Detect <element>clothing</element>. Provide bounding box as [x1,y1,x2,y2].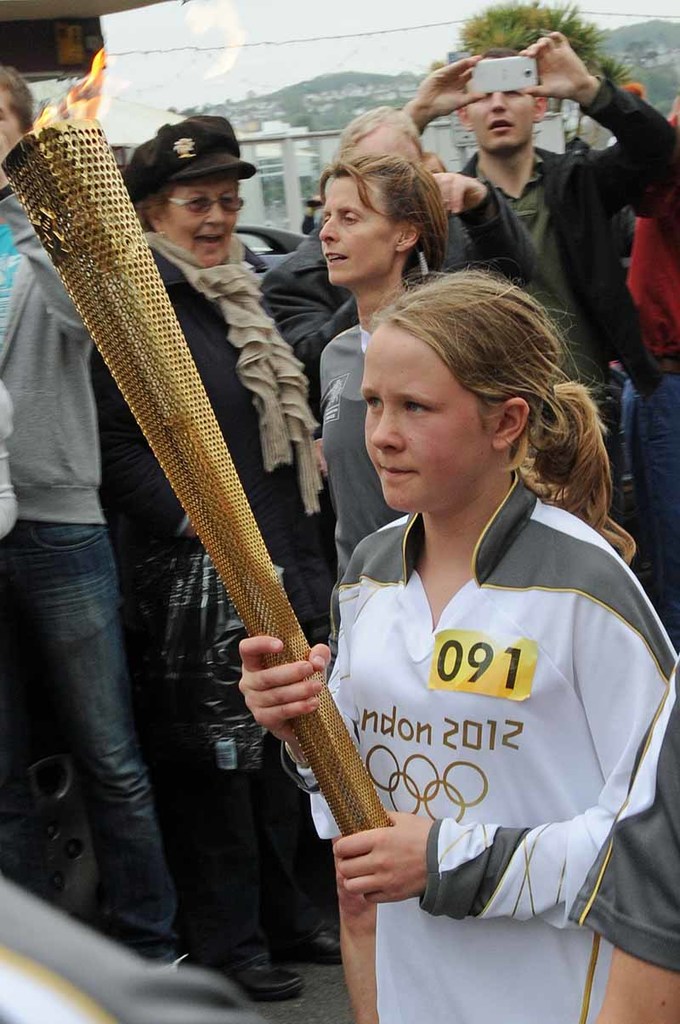
[245,185,536,369].
